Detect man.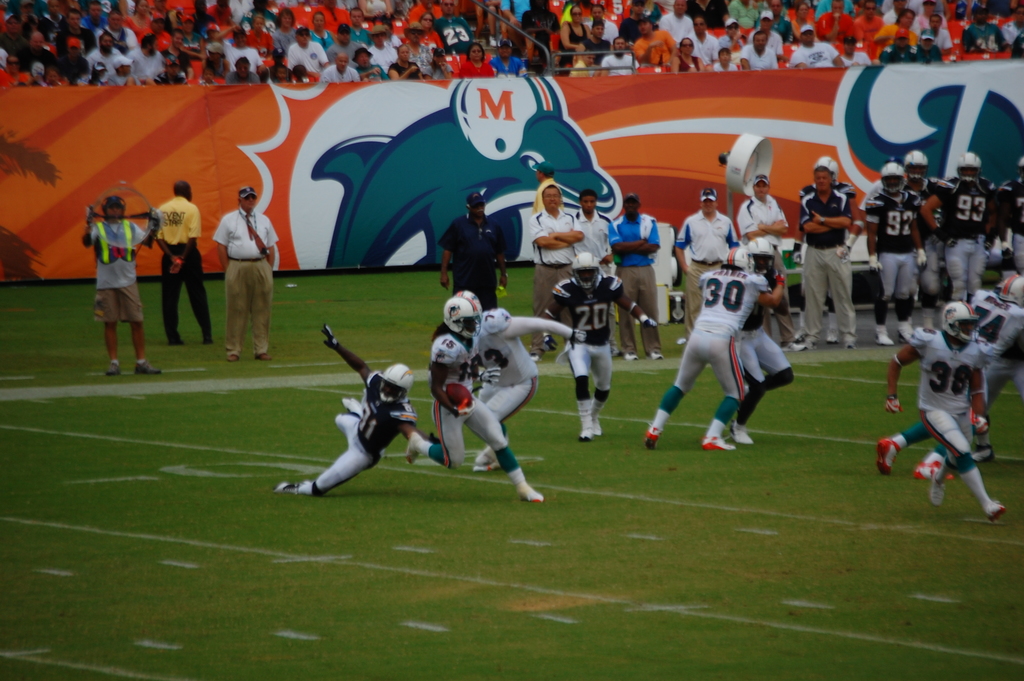
Detected at 214 185 282 361.
